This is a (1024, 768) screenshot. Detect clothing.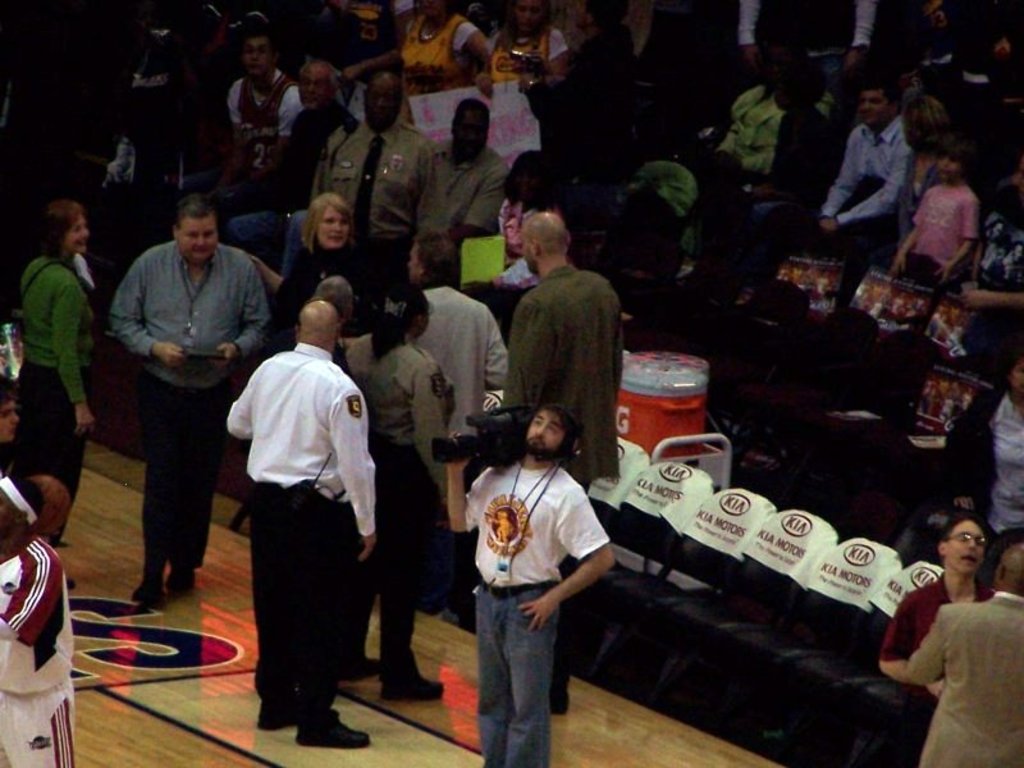
915,189,983,271.
